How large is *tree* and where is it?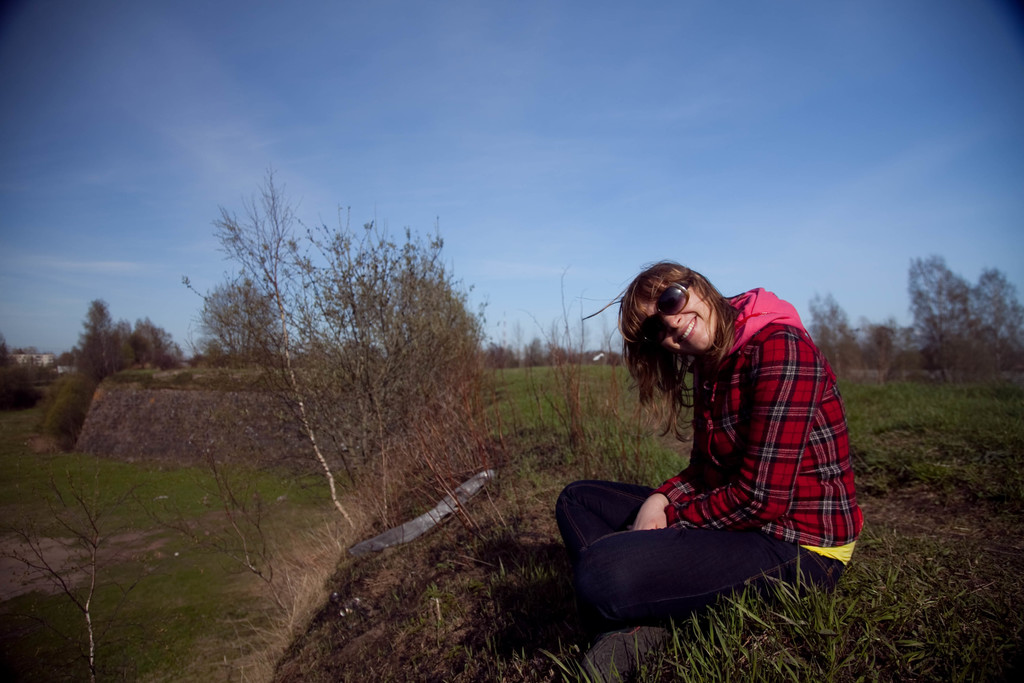
Bounding box: 200/277/282/369.
